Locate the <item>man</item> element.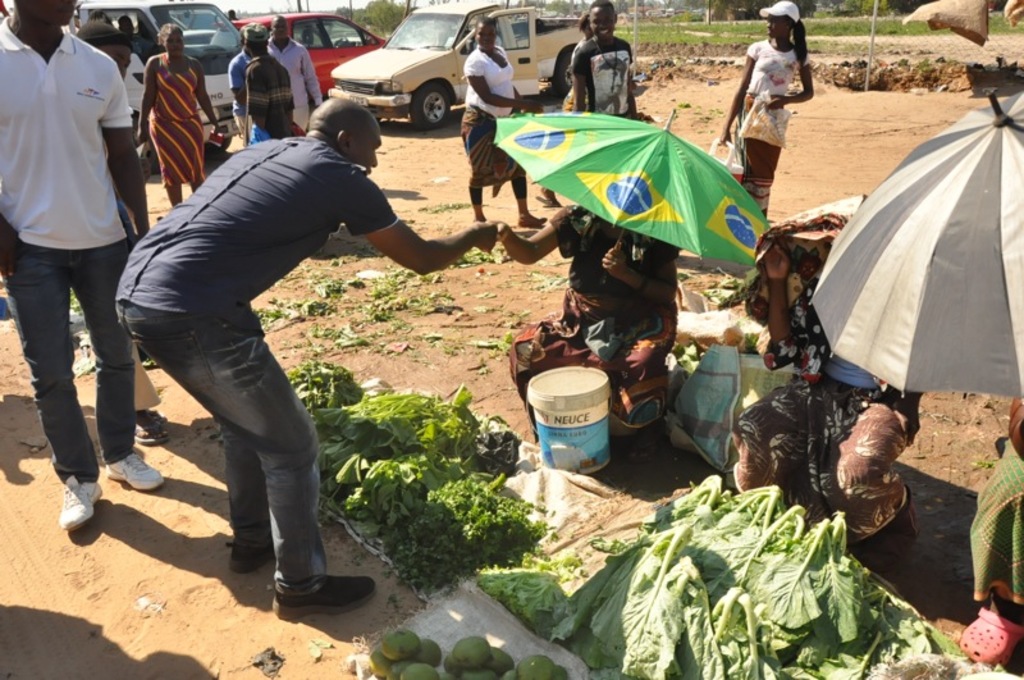
Element bbox: locate(228, 26, 257, 142).
